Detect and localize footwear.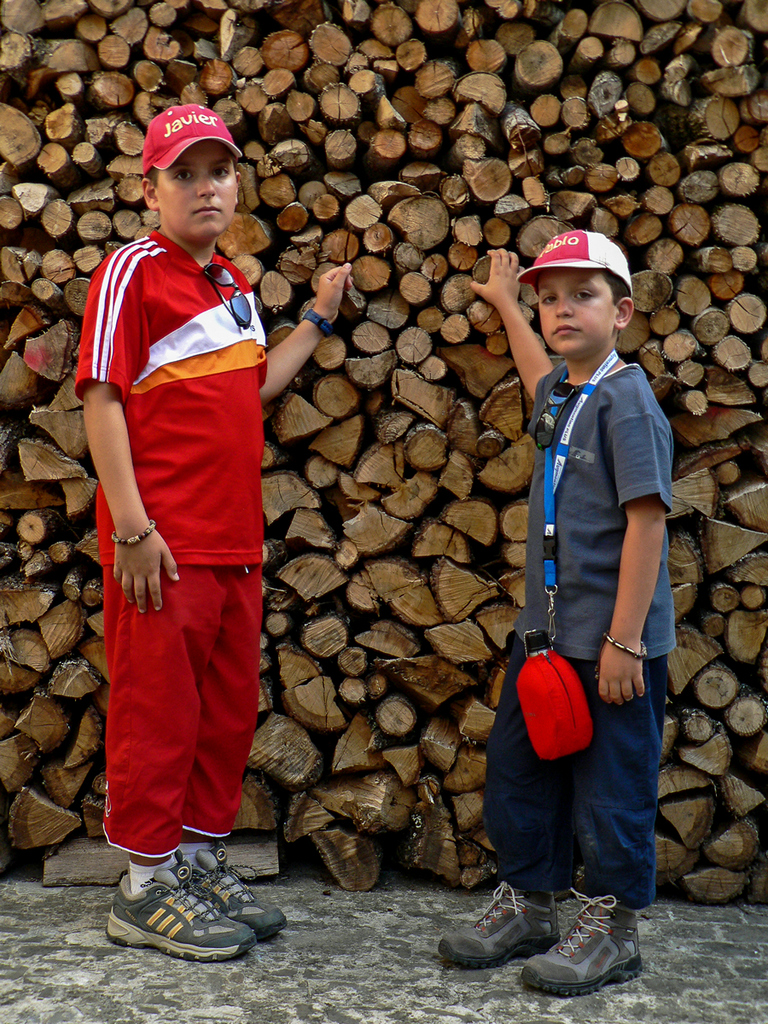
Localized at pyautogui.locateOnScreen(176, 828, 288, 953).
